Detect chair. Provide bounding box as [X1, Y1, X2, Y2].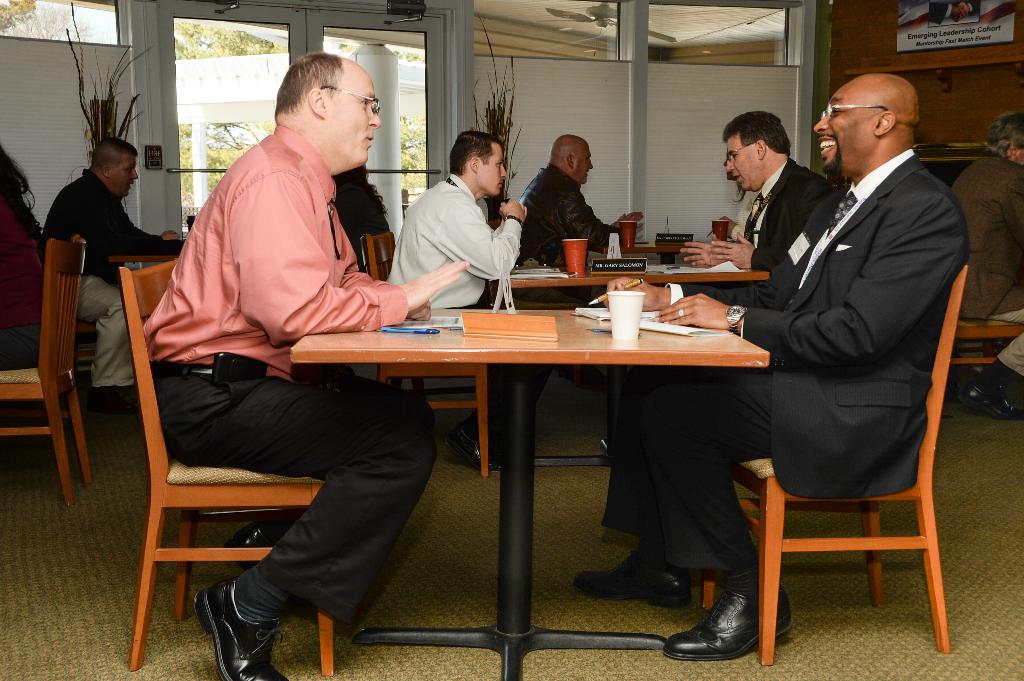
[723, 214, 979, 675].
